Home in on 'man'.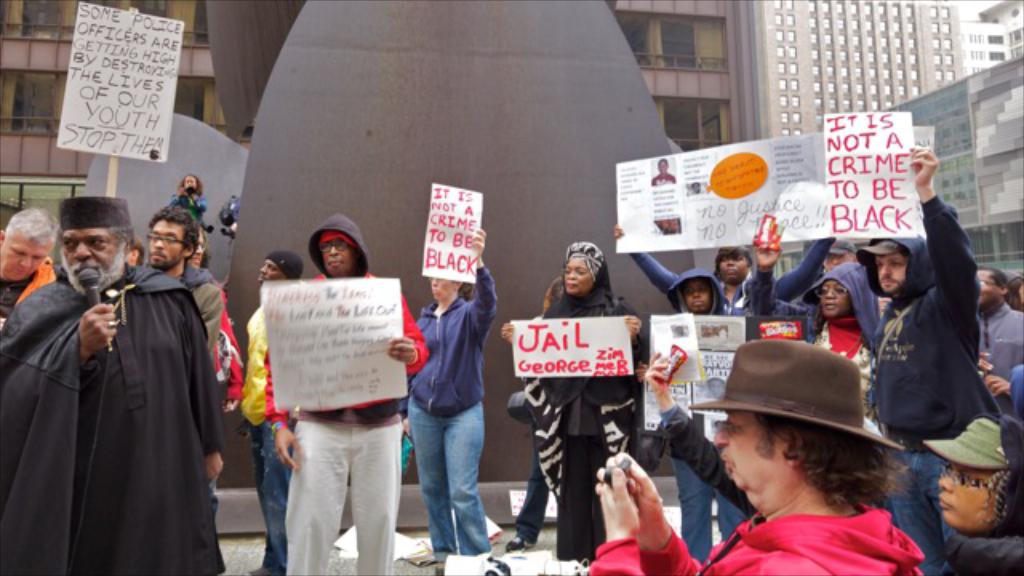
Homed in at [left=130, top=200, right=234, bottom=498].
